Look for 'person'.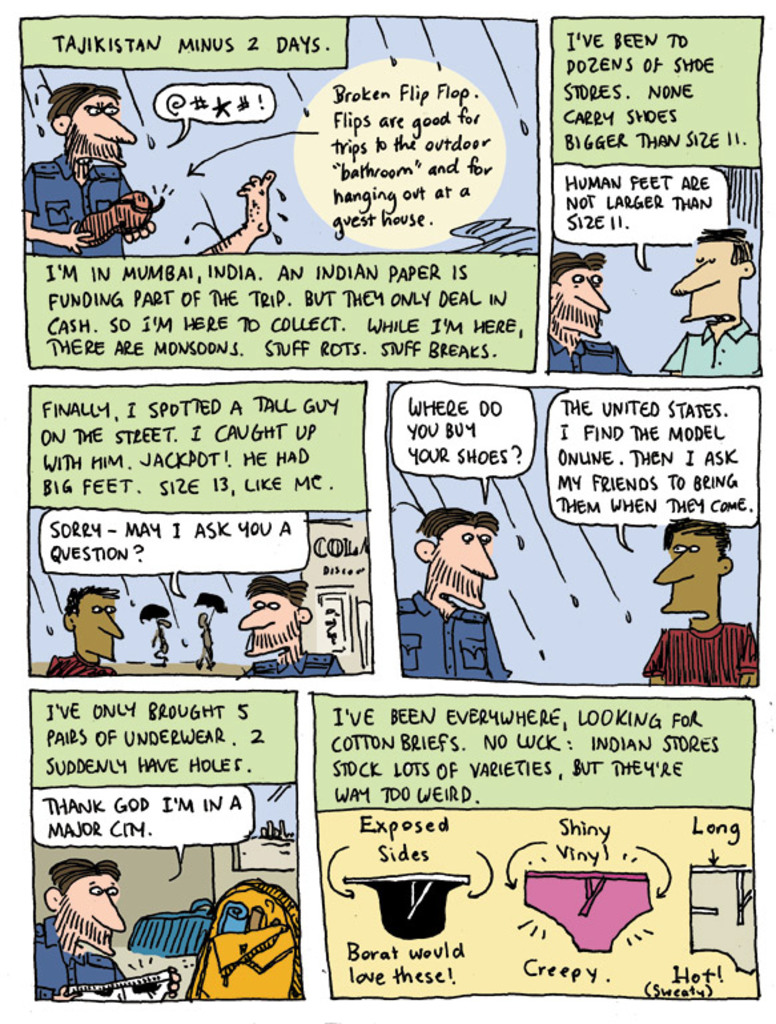
Found: 24,855,168,1009.
